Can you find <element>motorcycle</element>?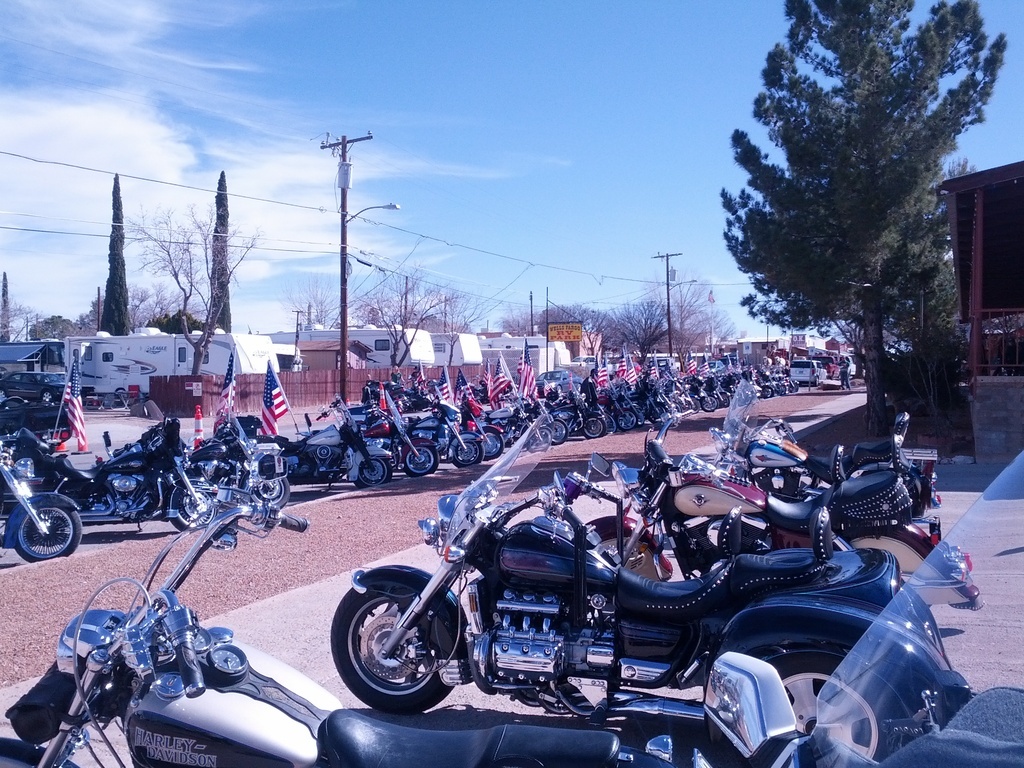
Yes, bounding box: bbox=[696, 450, 1023, 767].
